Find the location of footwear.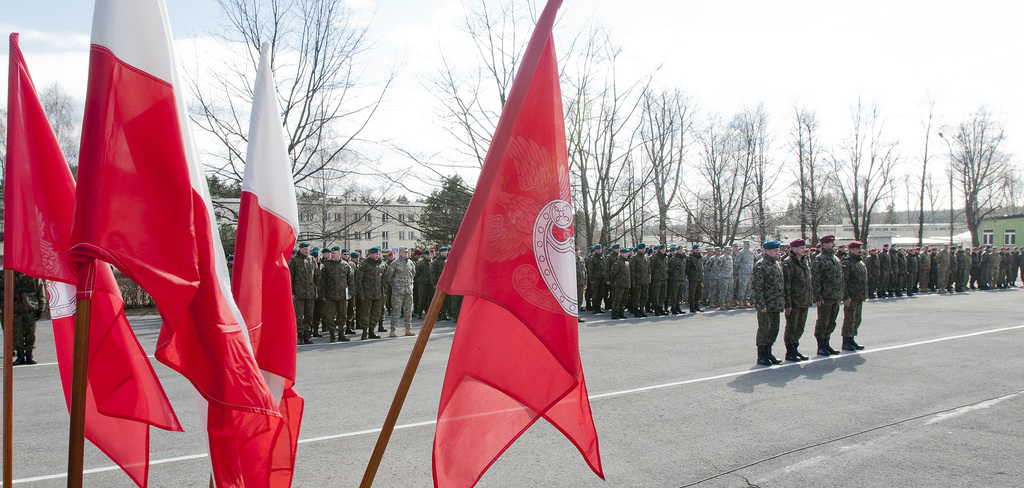
Location: {"x1": 302, "y1": 328, "x2": 314, "y2": 342}.
